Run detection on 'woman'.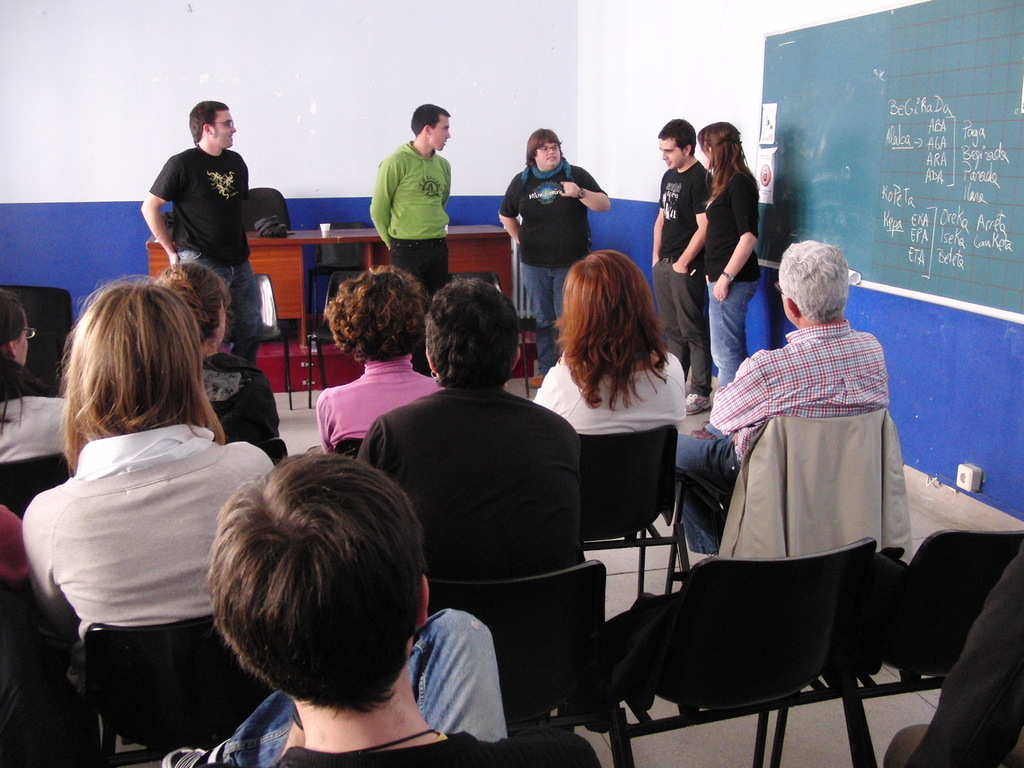
Result: detection(527, 252, 686, 431).
